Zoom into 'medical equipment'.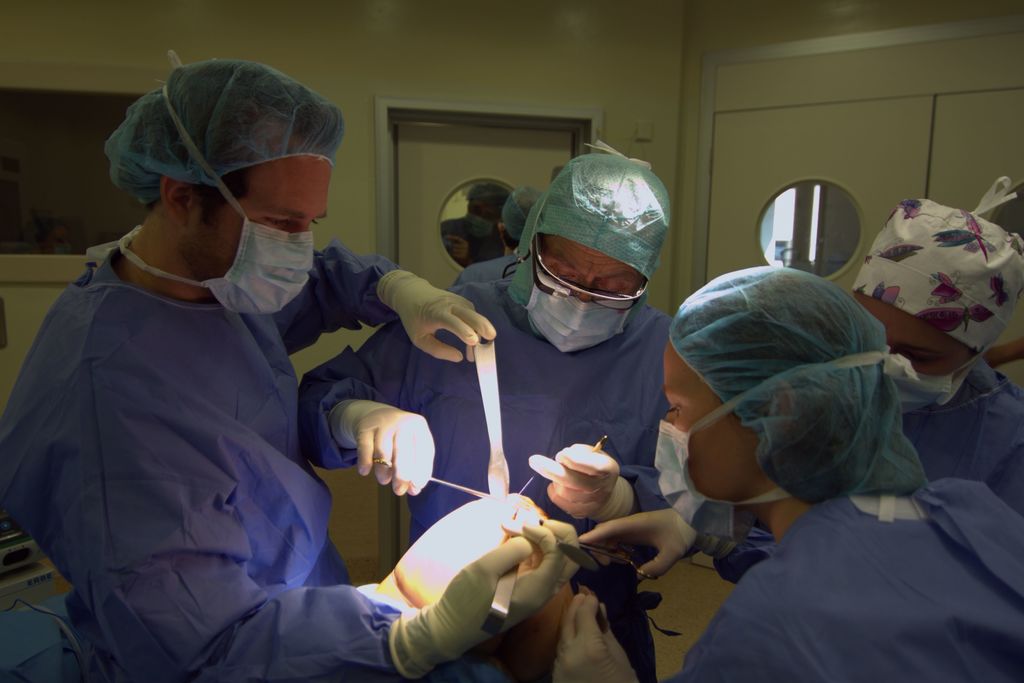
Zoom target: left=0, top=555, right=72, bottom=682.
